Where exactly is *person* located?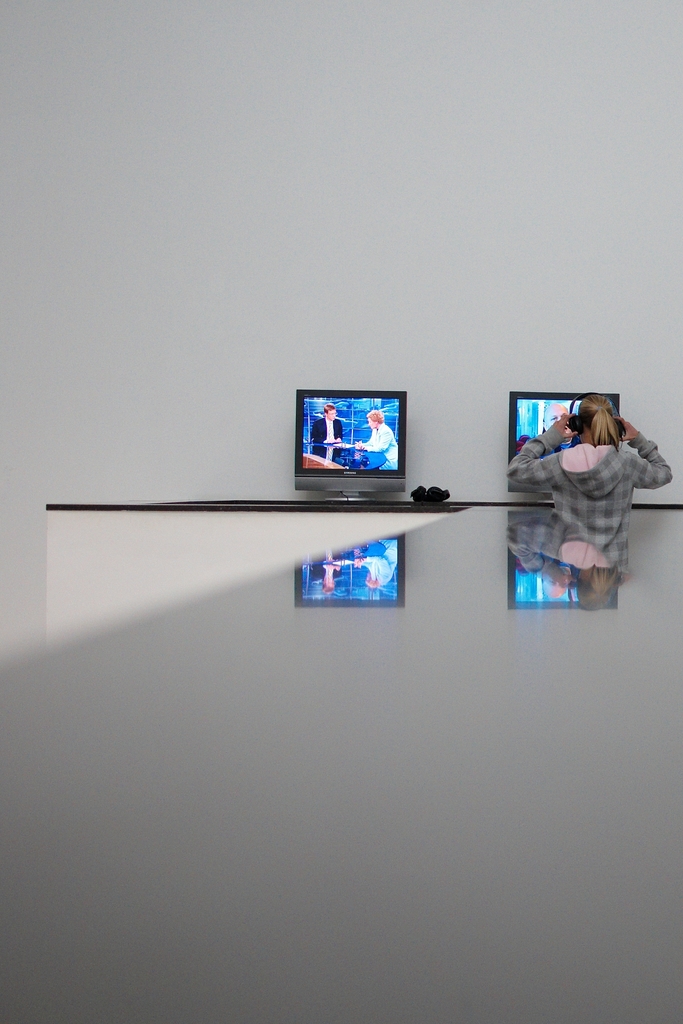
Its bounding box is box=[347, 405, 399, 477].
